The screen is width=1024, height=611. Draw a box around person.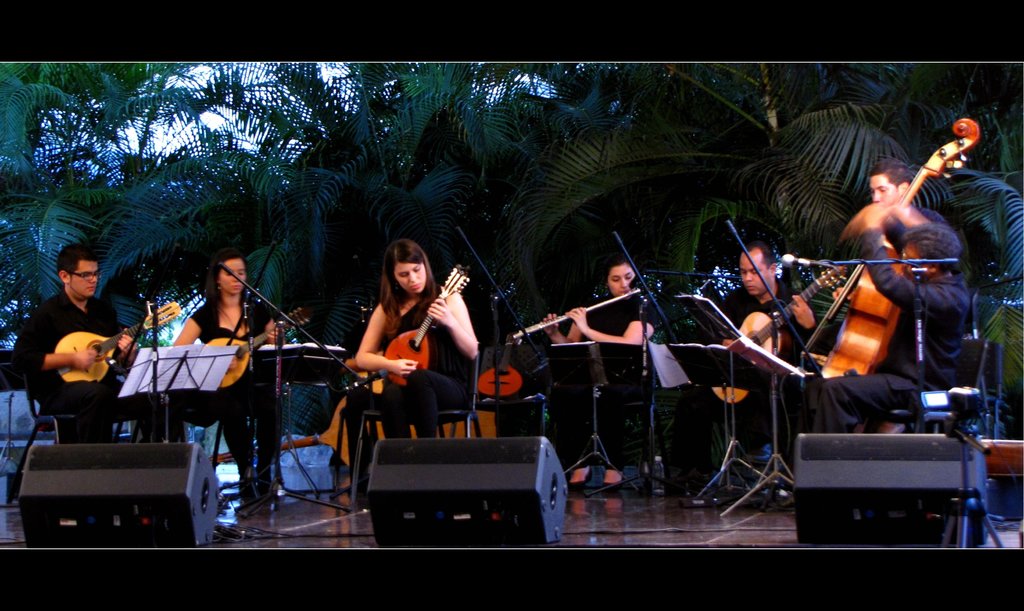
l=169, t=245, r=298, b=501.
